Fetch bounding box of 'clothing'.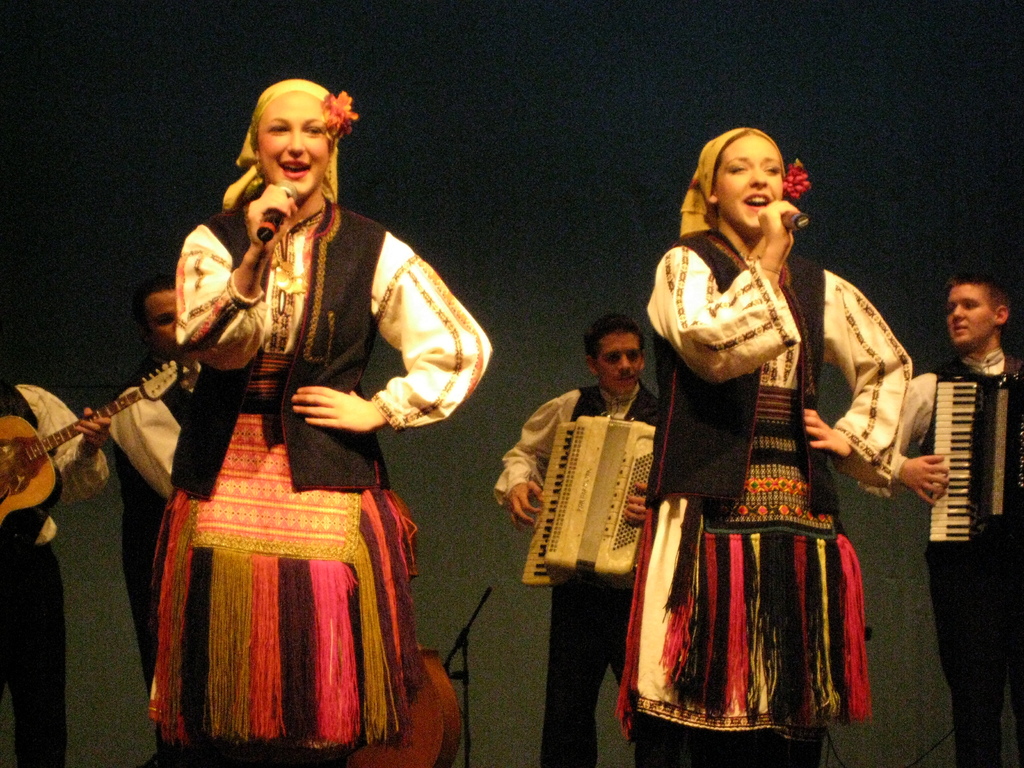
Bbox: 851:331:1022:767.
